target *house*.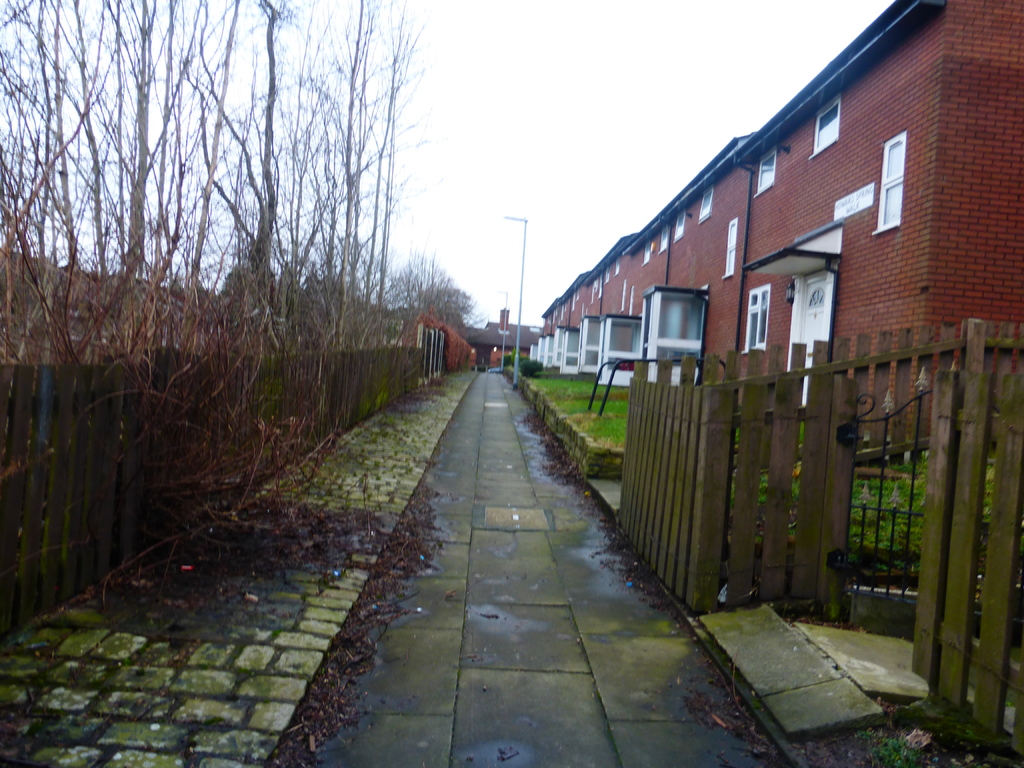
Target region: detection(538, 0, 977, 505).
